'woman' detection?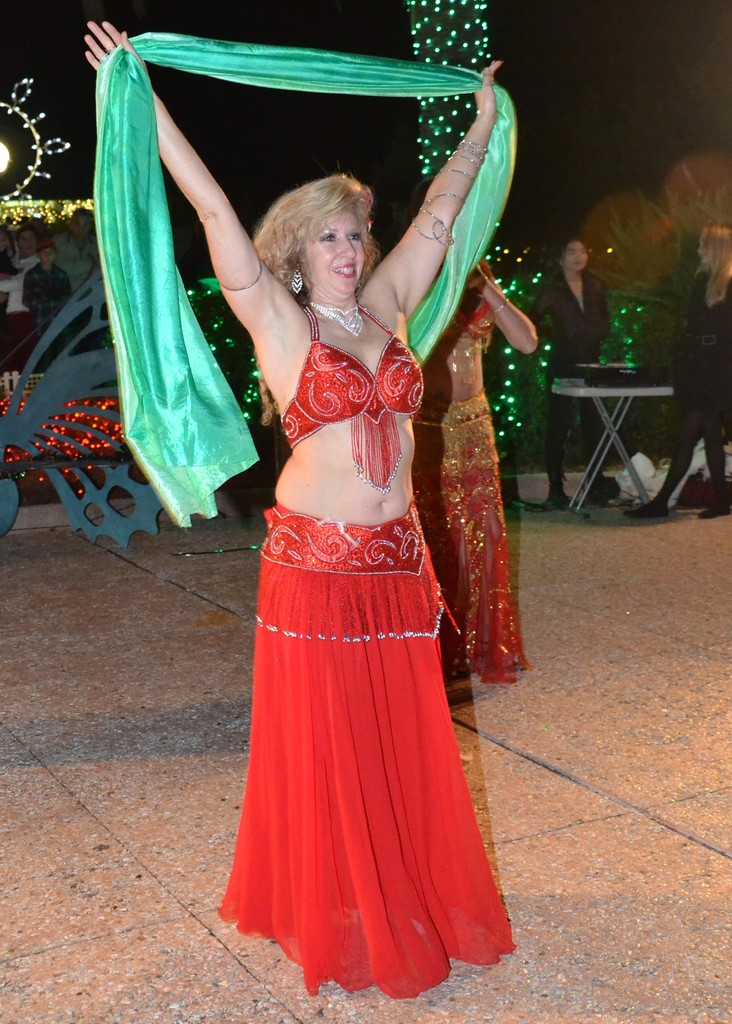
<bbox>77, 6, 501, 1003</bbox>
